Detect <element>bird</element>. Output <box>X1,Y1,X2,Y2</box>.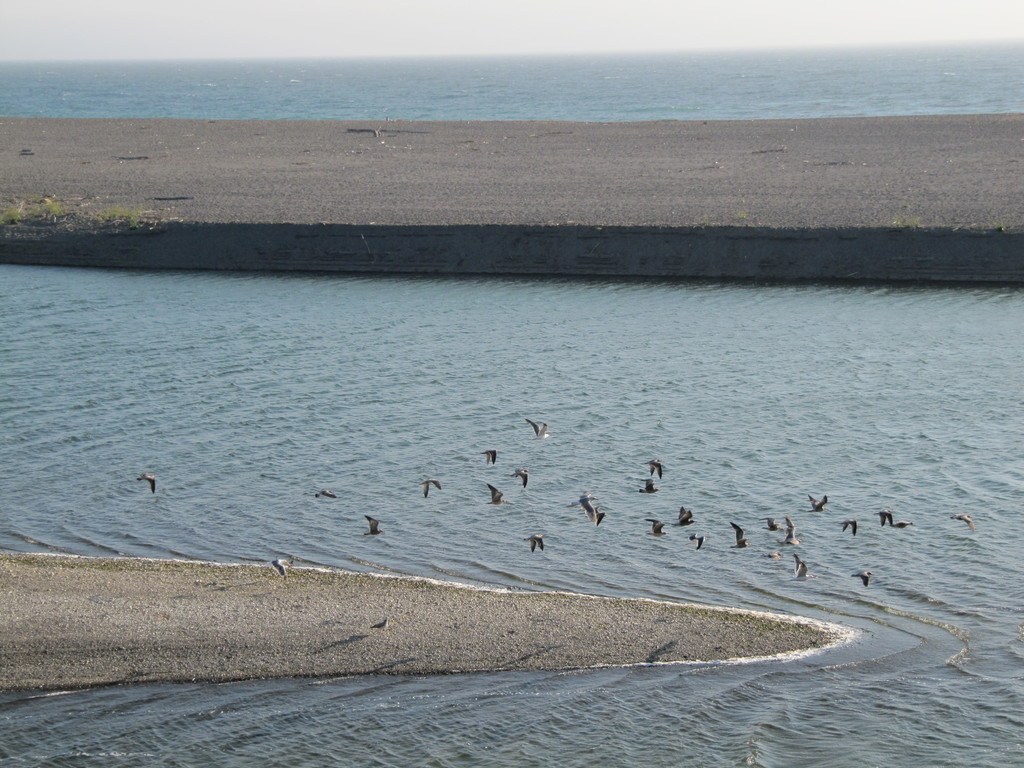
<box>781,516,804,546</box>.
